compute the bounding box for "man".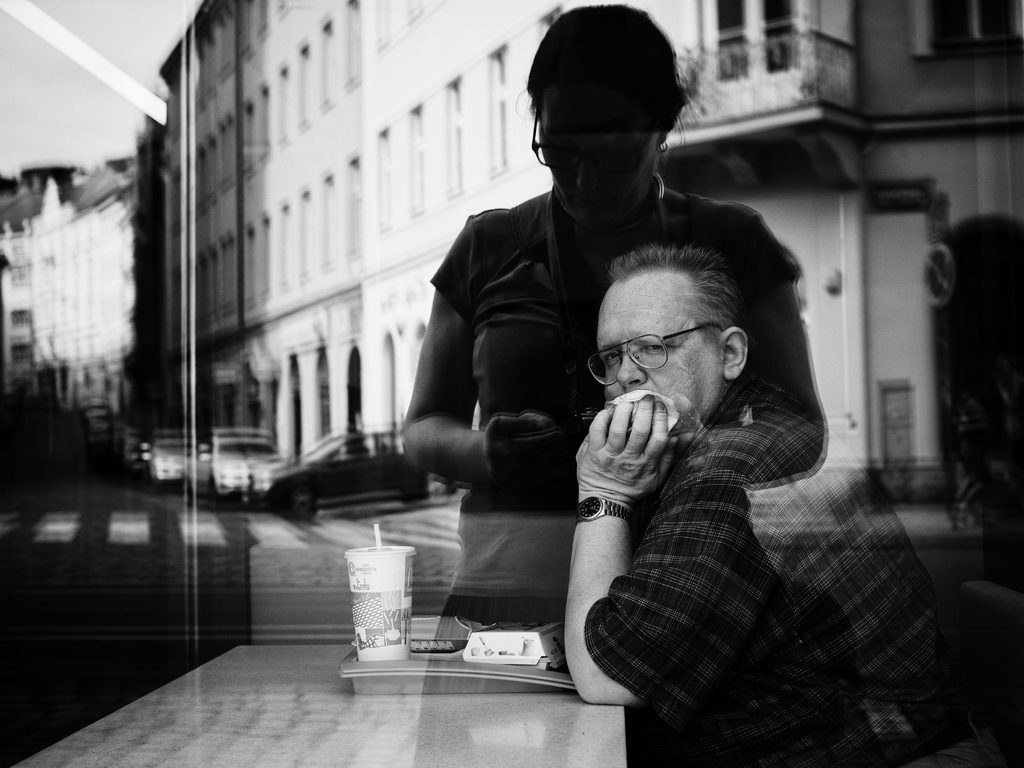
region(559, 242, 1012, 767).
